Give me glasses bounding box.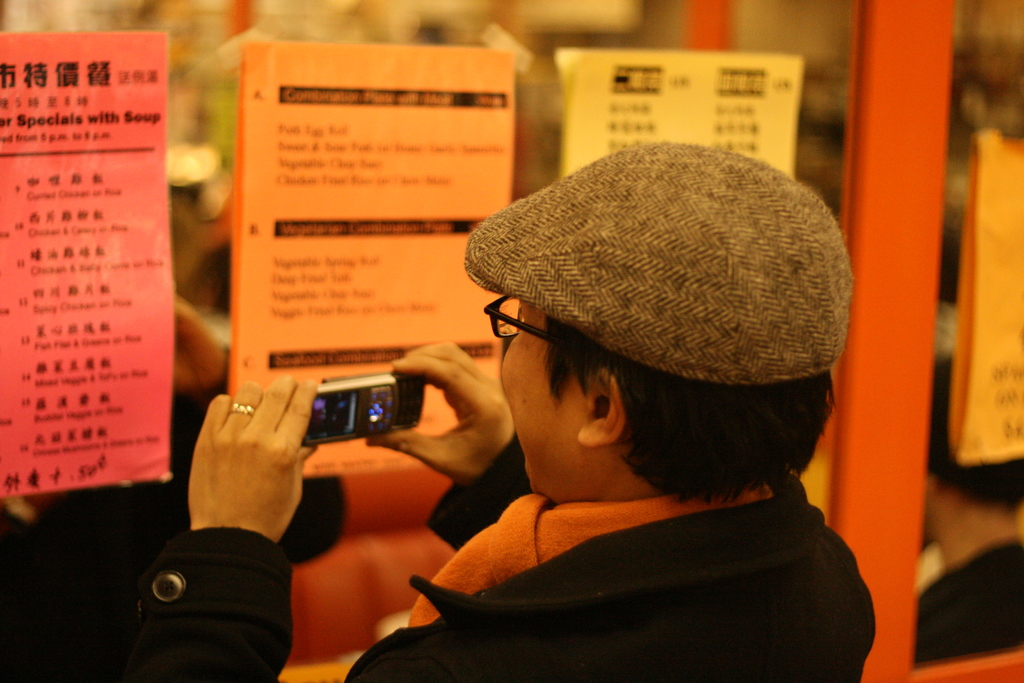
[x1=478, y1=292, x2=598, y2=366].
